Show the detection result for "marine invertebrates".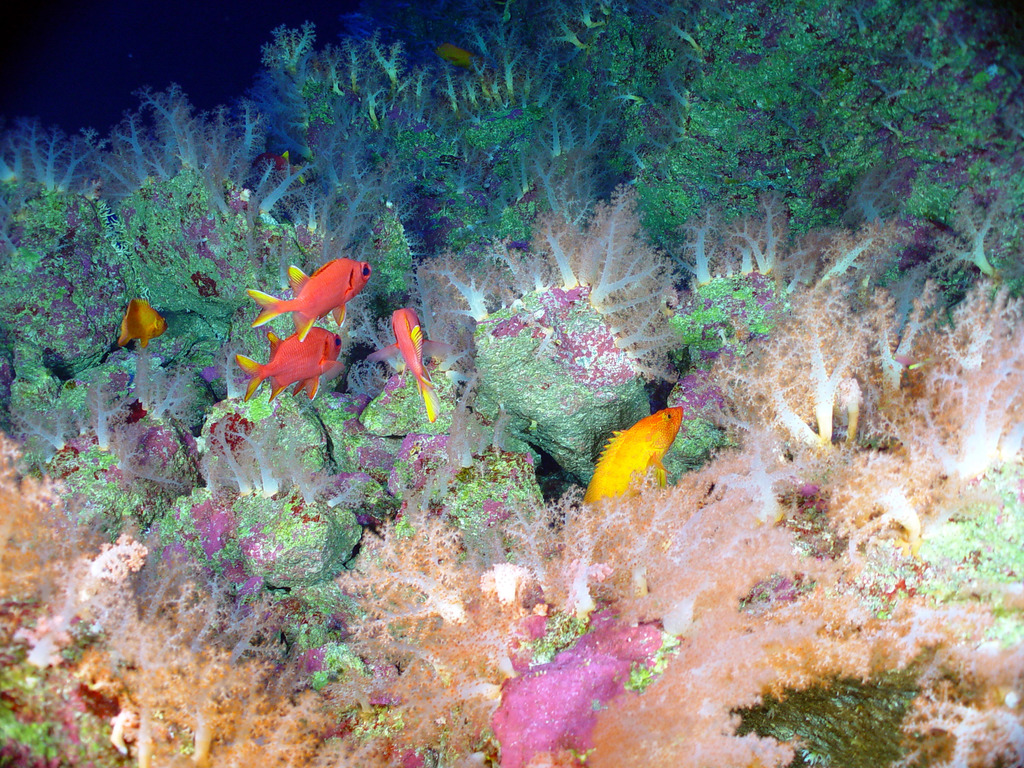
232/333/345/404.
